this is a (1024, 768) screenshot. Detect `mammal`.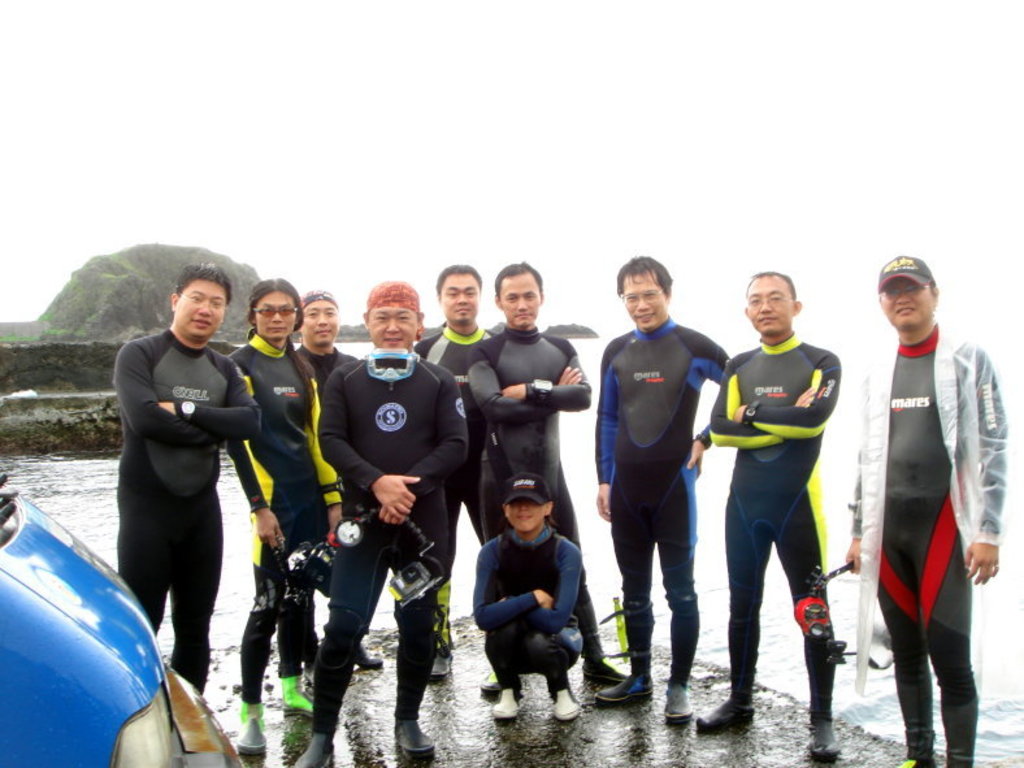
x1=846, y1=251, x2=1016, y2=767.
